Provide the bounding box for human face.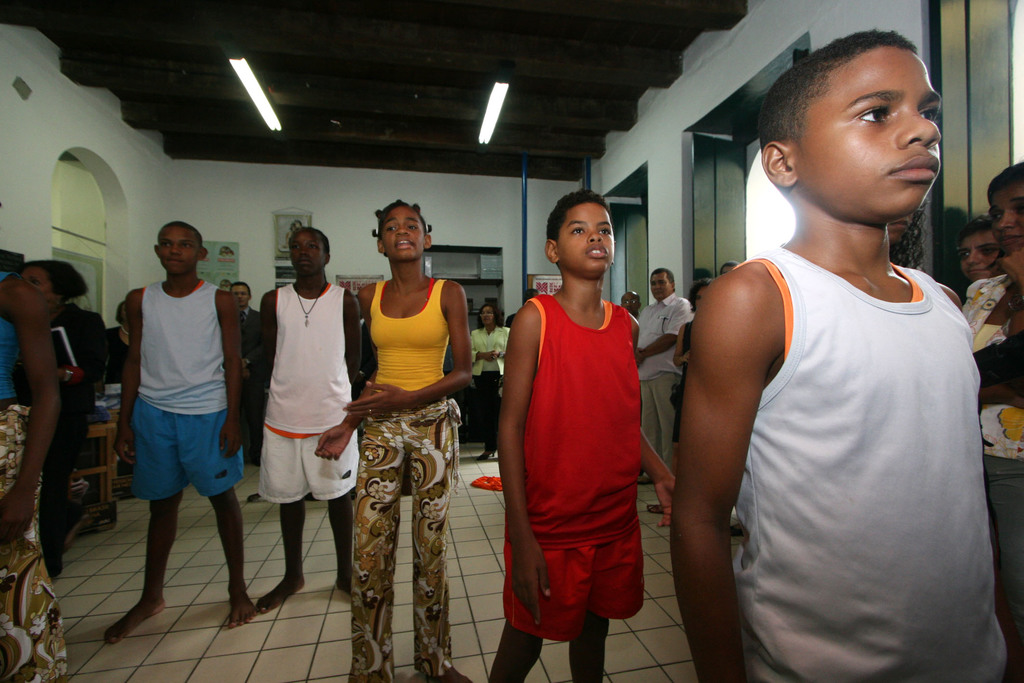
161/222/199/273.
